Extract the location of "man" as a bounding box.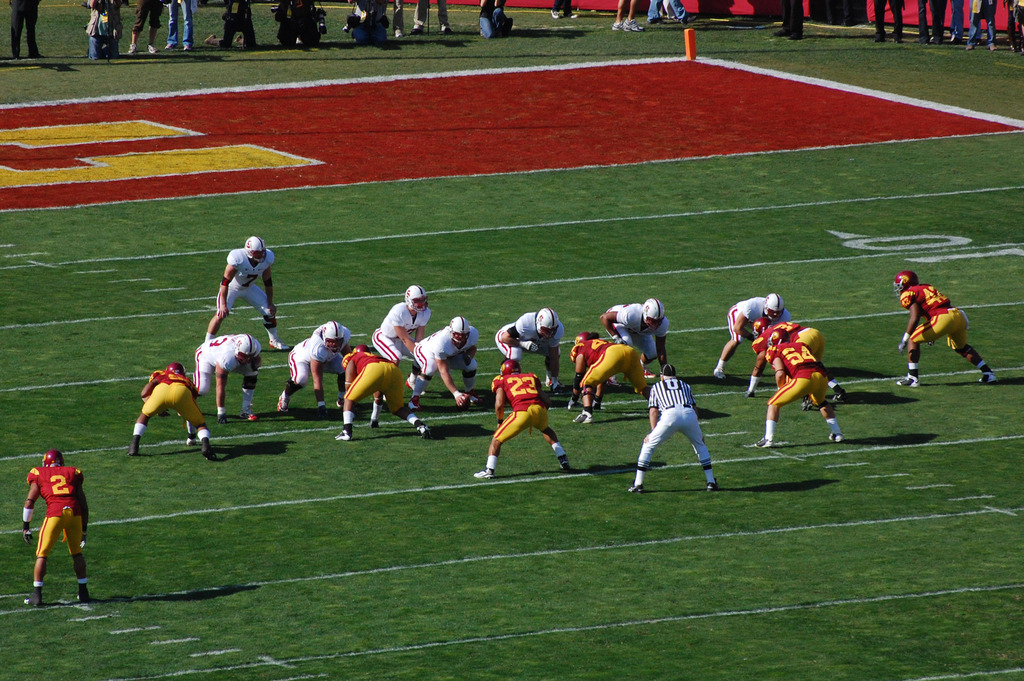
572 329 655 423.
